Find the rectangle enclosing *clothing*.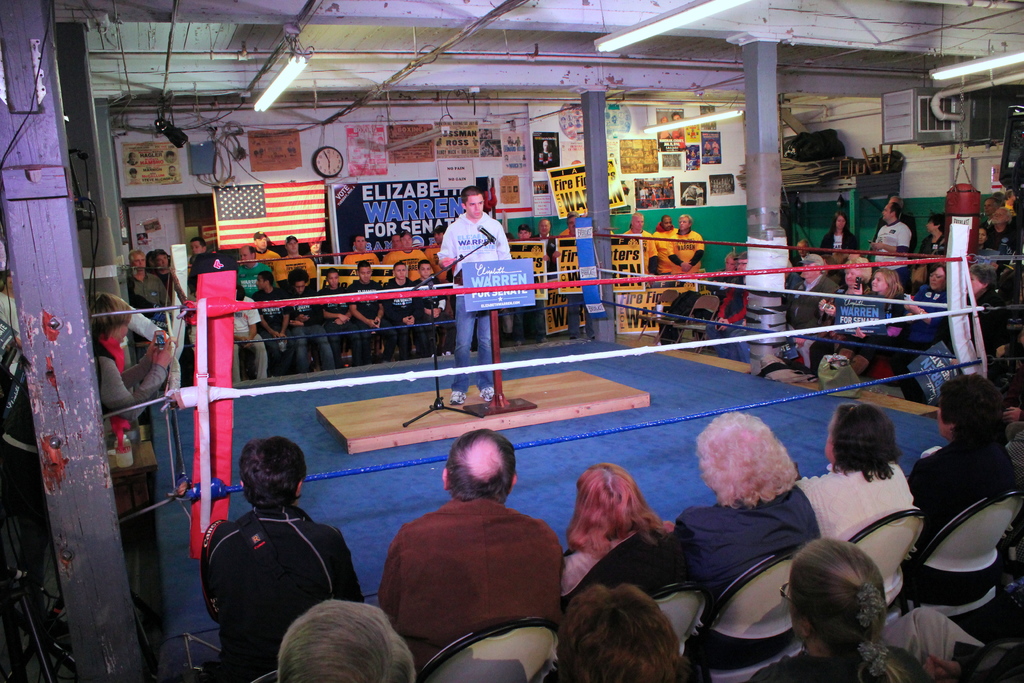
crop(666, 231, 706, 278).
